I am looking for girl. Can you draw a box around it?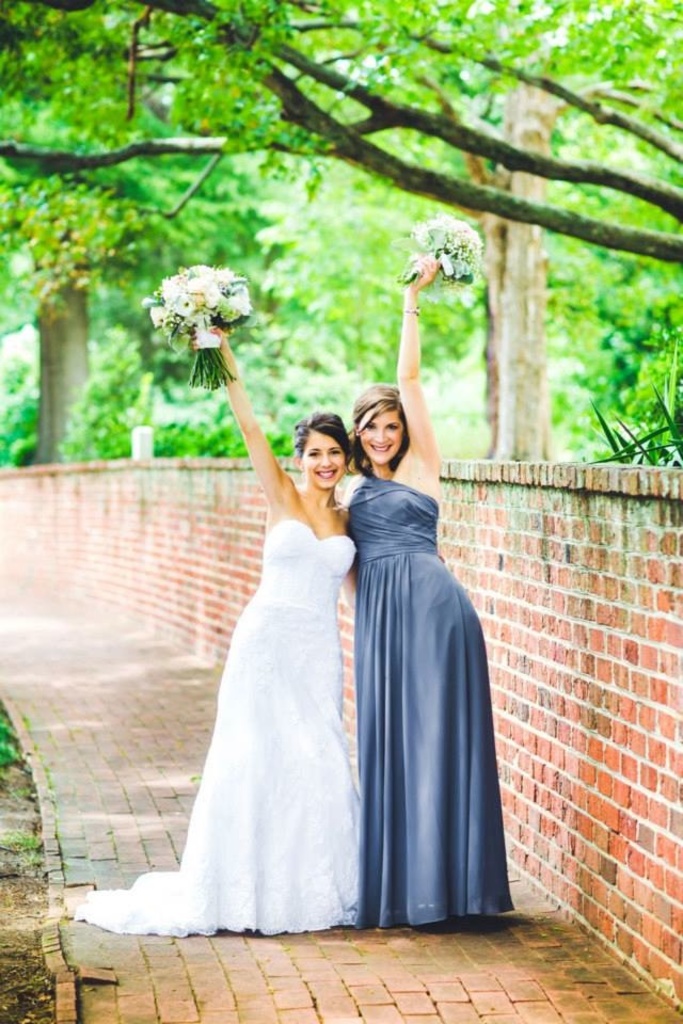
Sure, the bounding box is (348, 255, 513, 931).
